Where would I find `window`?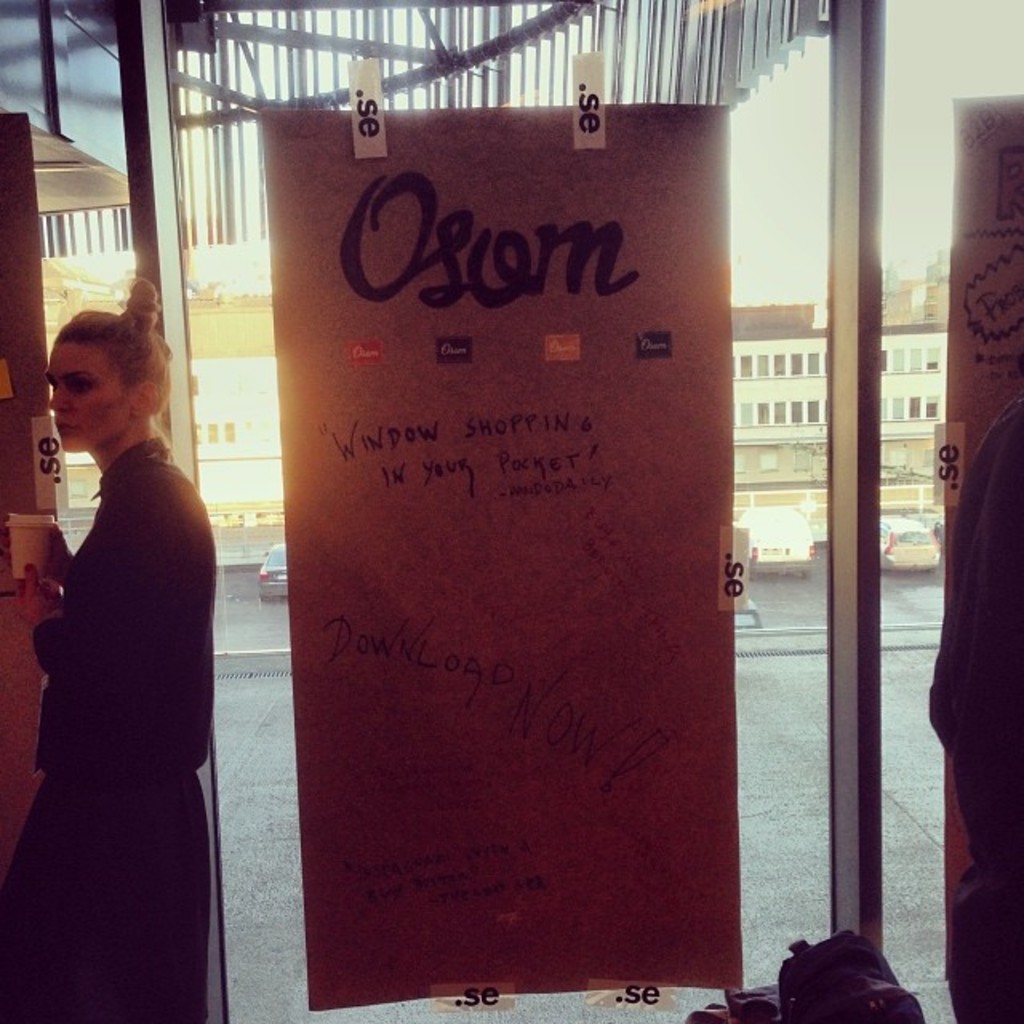
At (left=738, top=342, right=819, bottom=373).
